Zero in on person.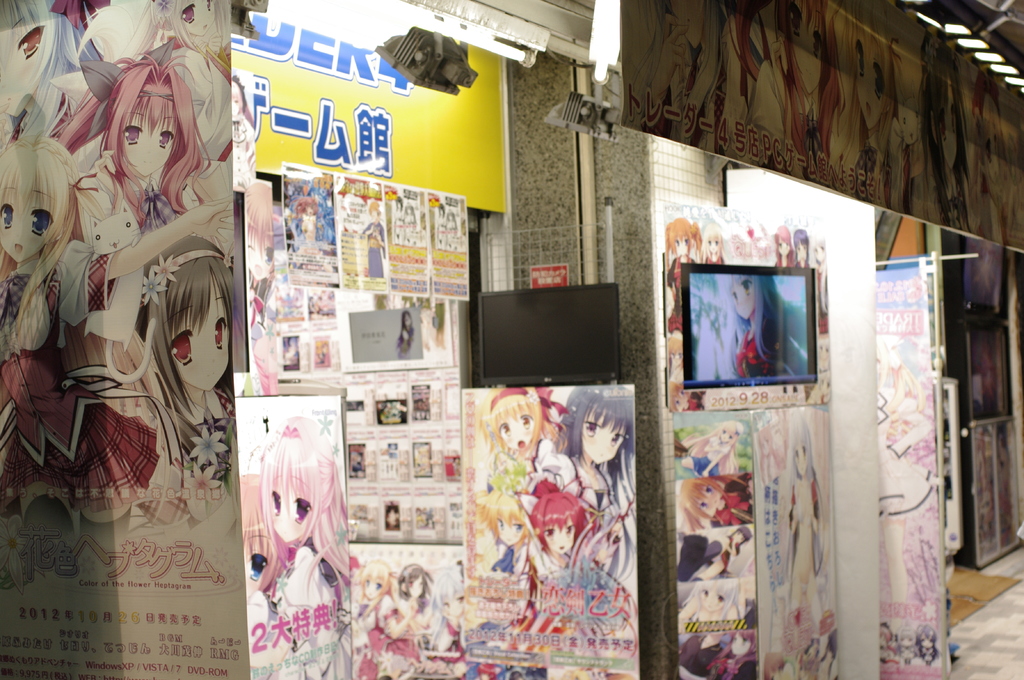
Zeroed in: x1=502, y1=478, x2=583, y2=625.
